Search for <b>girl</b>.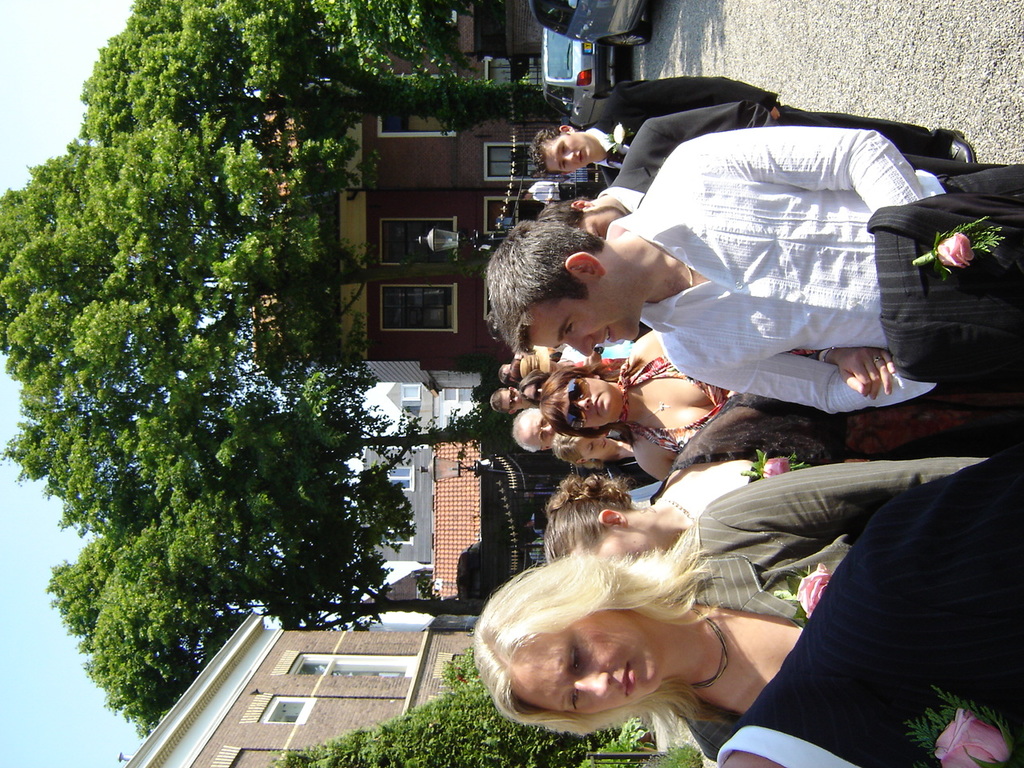
Found at region(550, 431, 663, 491).
